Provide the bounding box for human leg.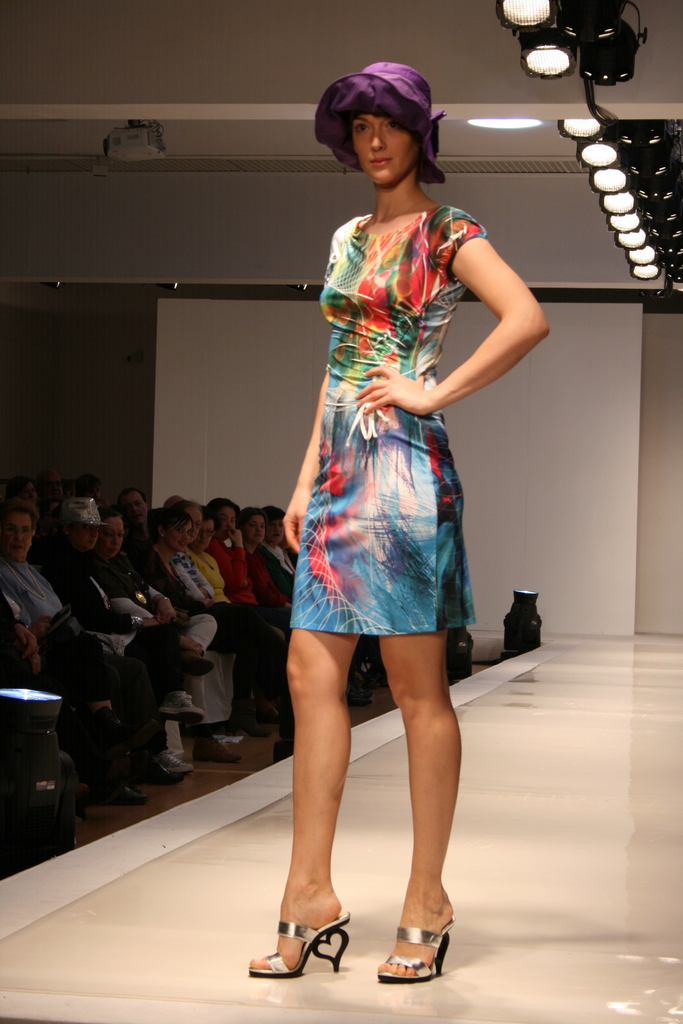
BBox(374, 628, 465, 991).
